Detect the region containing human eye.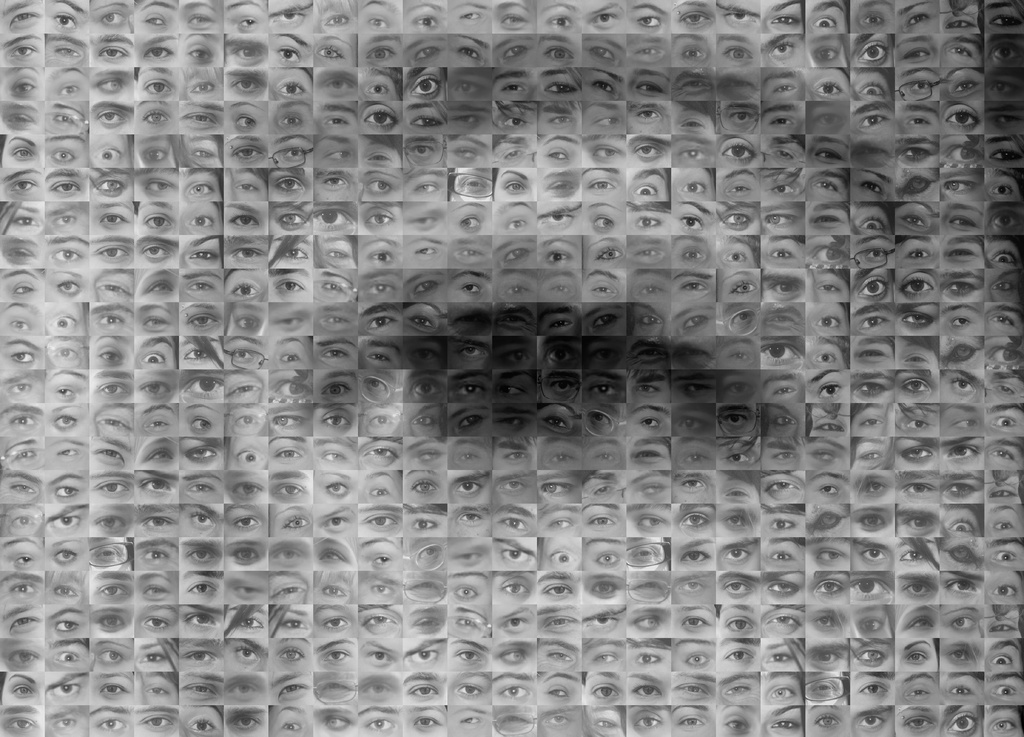
pyautogui.locateOnScreen(988, 11, 1021, 29).
